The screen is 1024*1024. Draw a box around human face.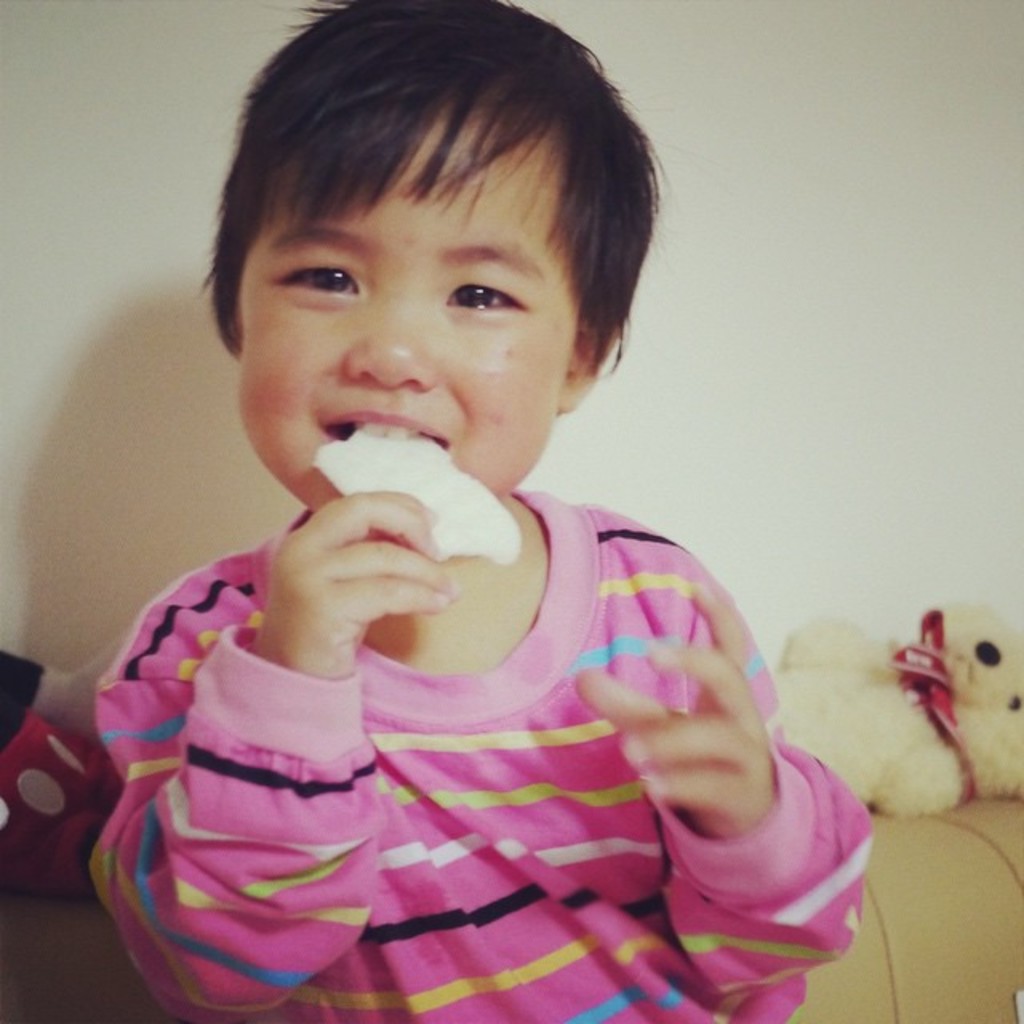
BBox(232, 101, 589, 517).
